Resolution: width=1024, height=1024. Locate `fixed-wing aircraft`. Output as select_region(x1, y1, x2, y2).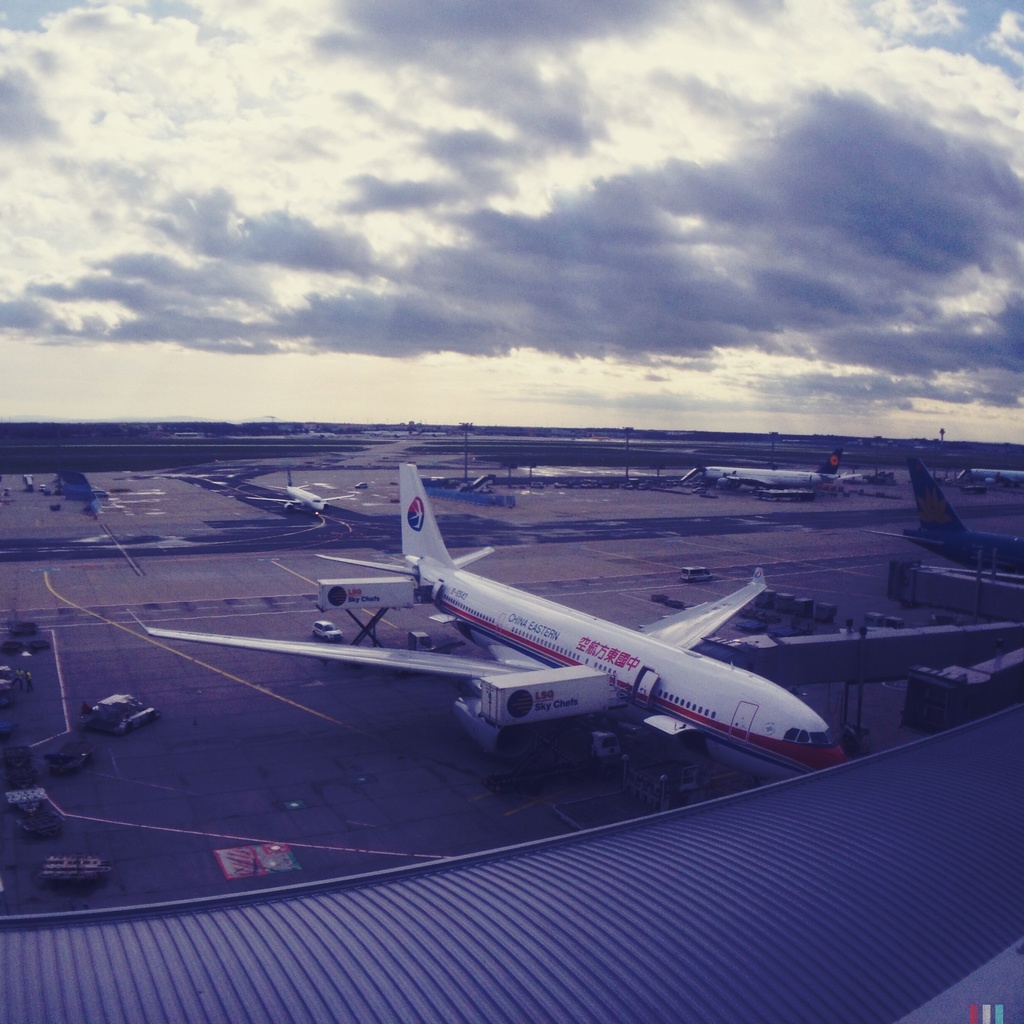
select_region(957, 469, 1023, 485).
